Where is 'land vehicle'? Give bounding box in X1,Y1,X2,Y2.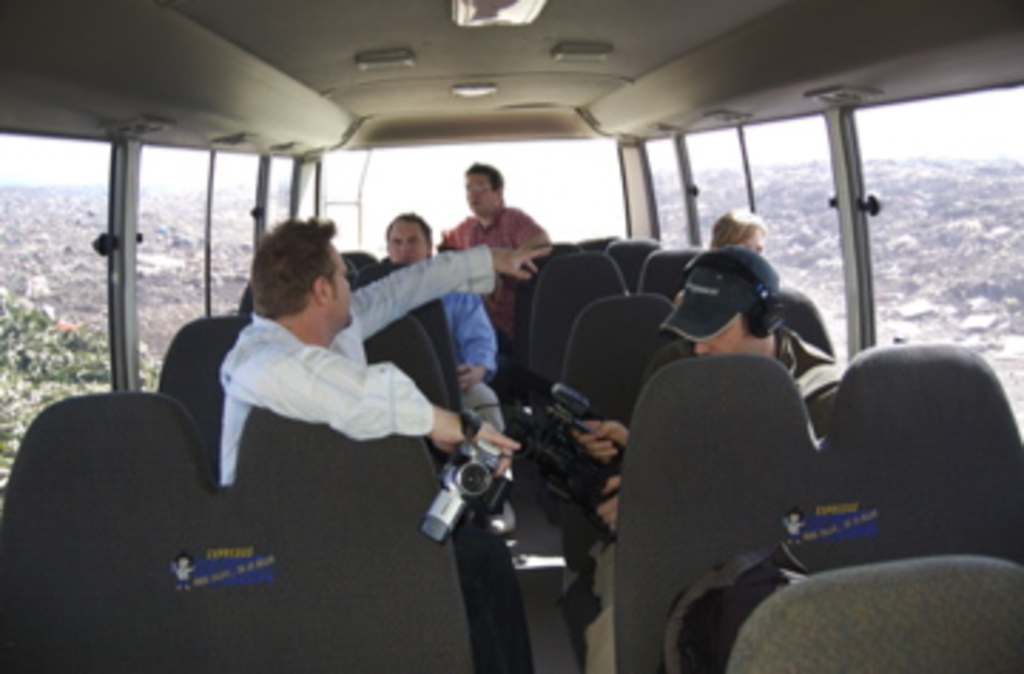
0,34,990,651.
